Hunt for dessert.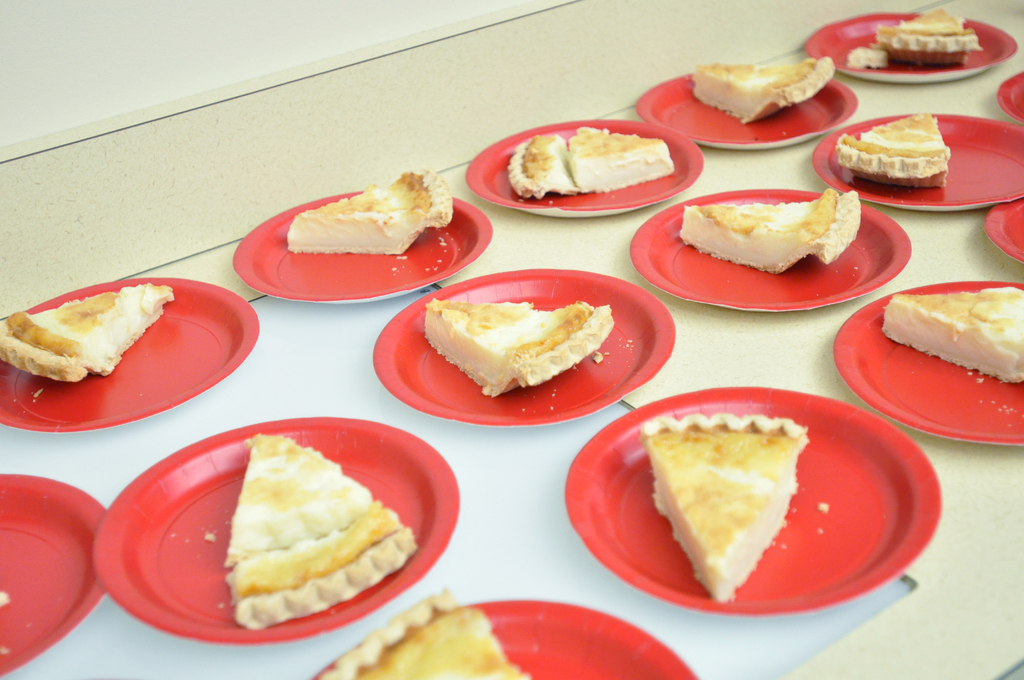
Hunted down at 835,111,952,193.
